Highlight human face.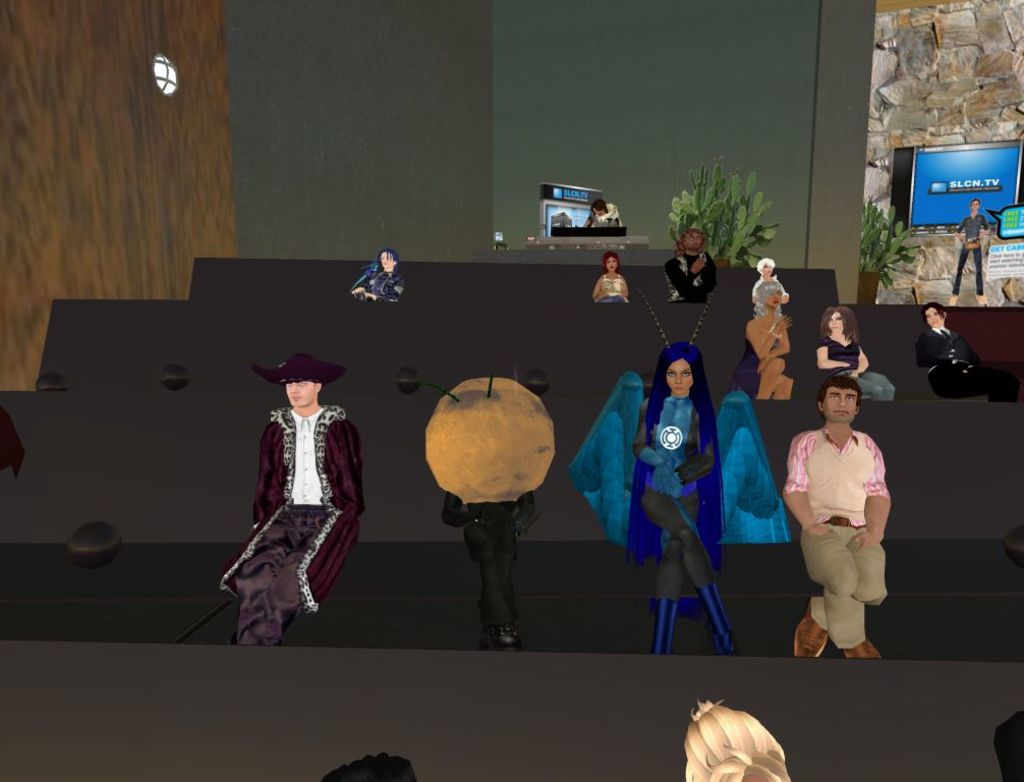
Highlighted region: <bbox>592, 207, 602, 216</bbox>.
